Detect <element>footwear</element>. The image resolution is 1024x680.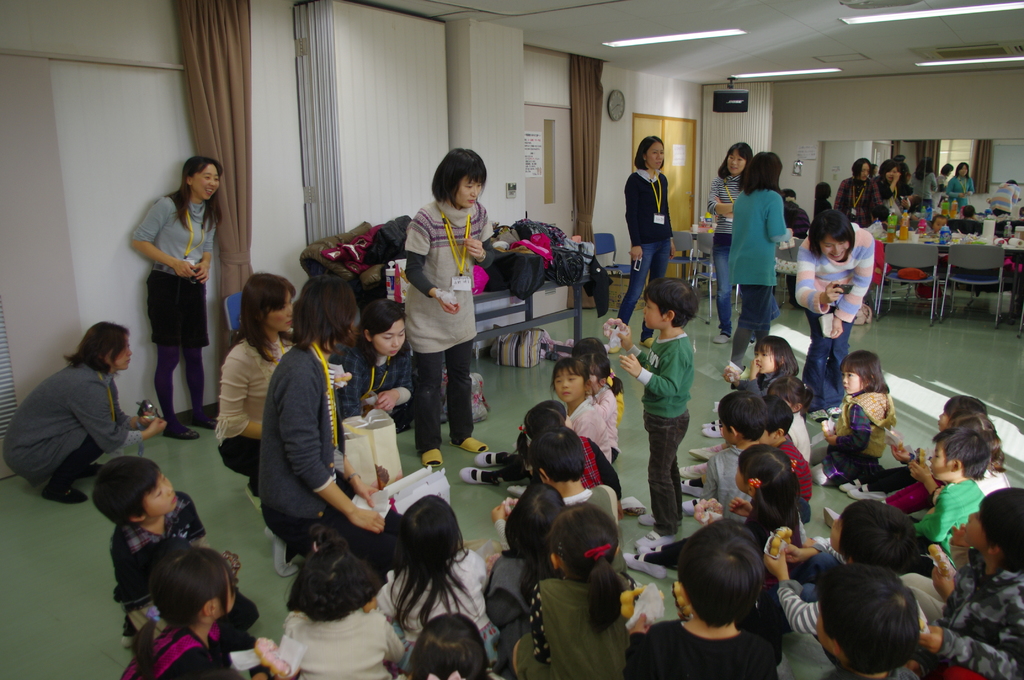
[677, 463, 703, 476].
